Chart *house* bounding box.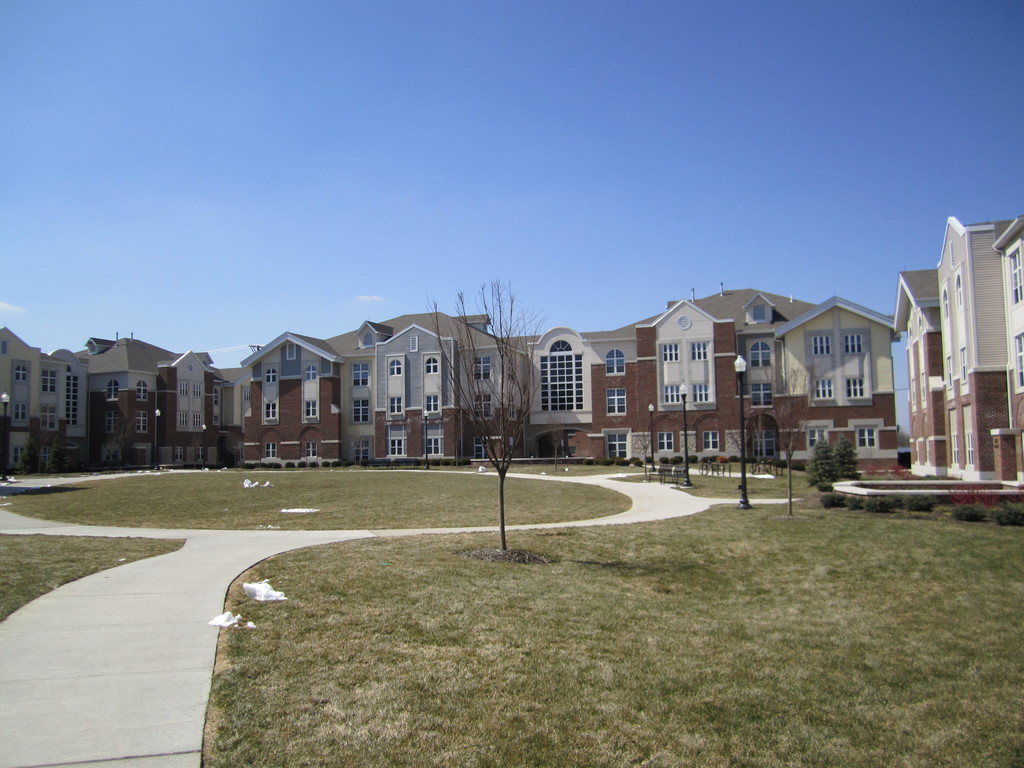
Charted: {"x1": 936, "y1": 212, "x2": 1023, "y2": 490}.
